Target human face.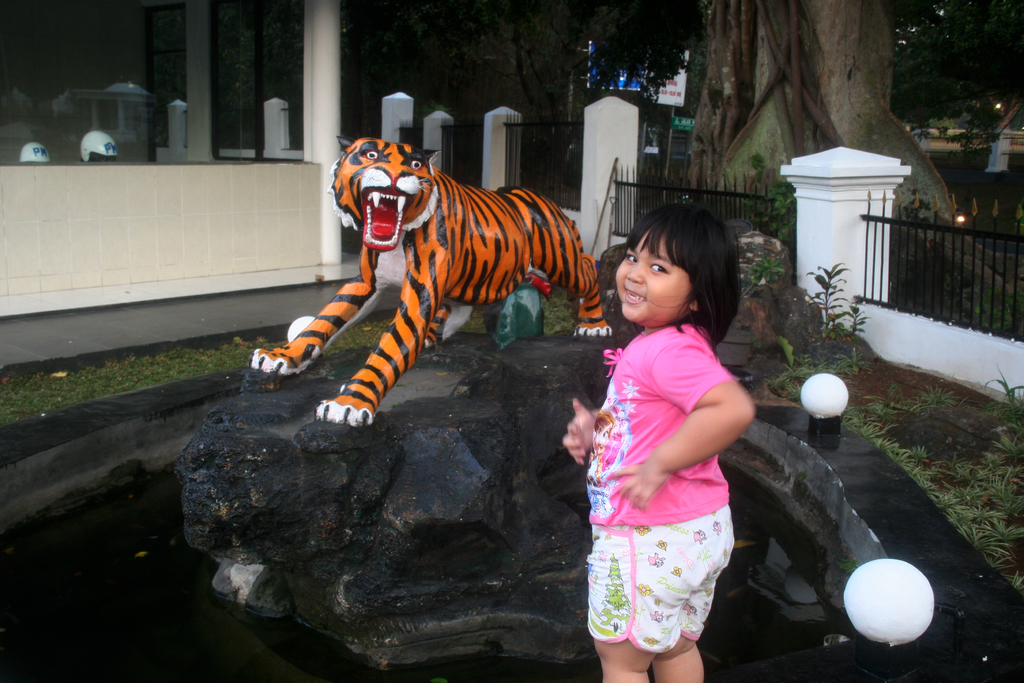
Target region: detection(614, 231, 687, 322).
